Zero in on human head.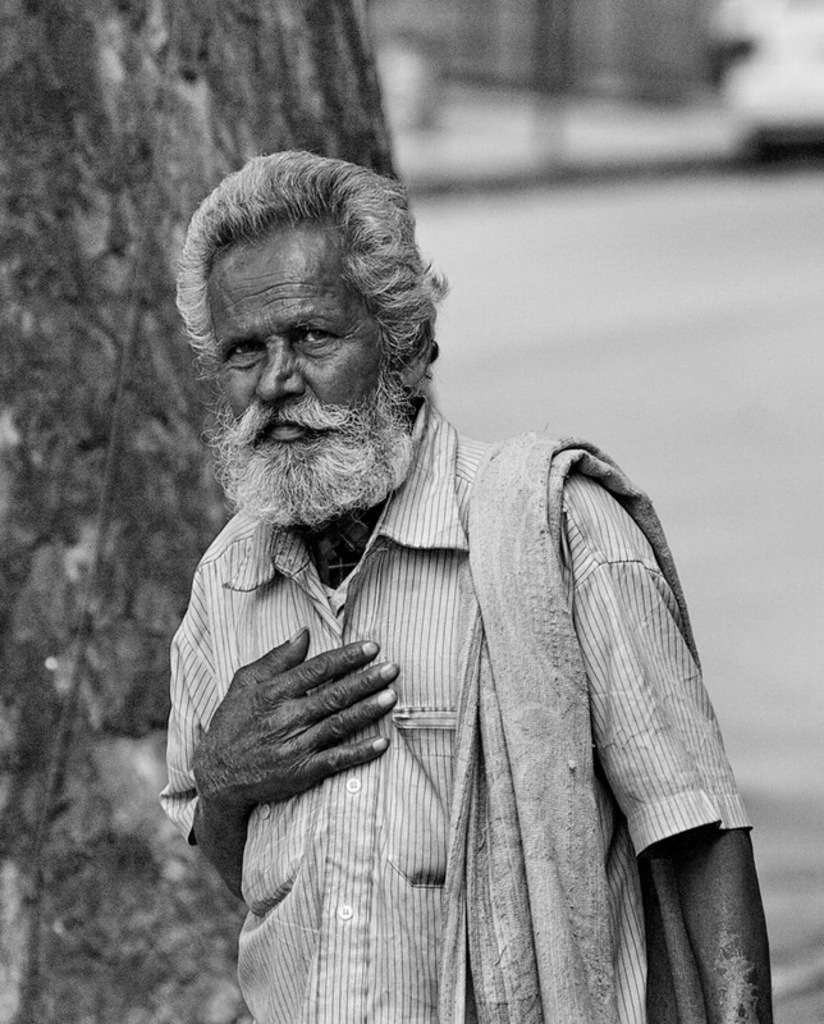
Zeroed in: bbox(179, 150, 454, 508).
